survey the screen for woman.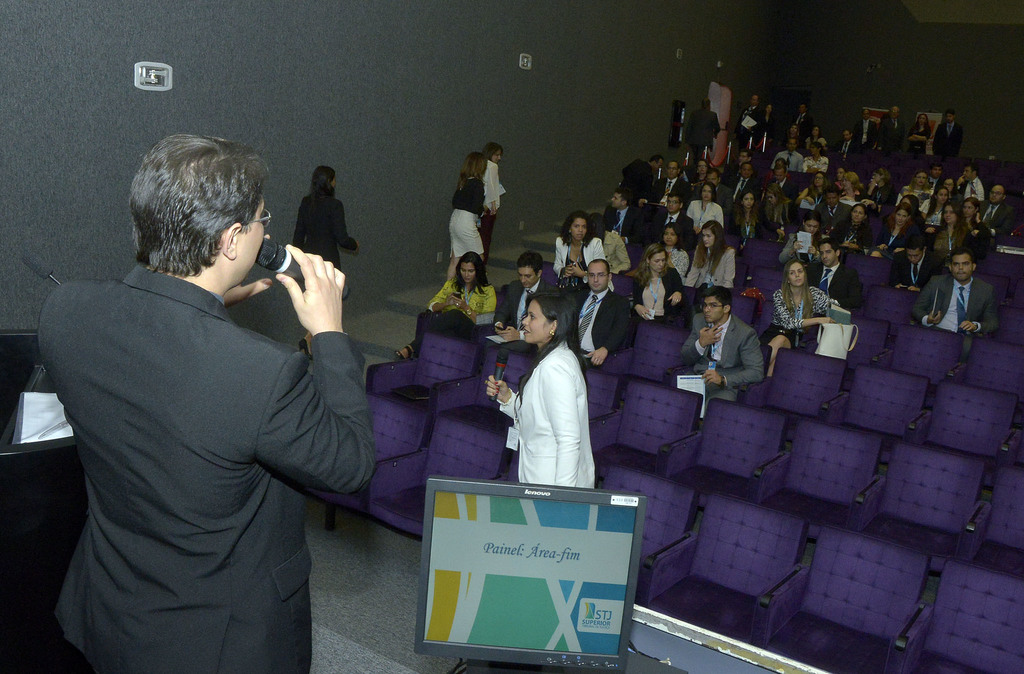
Survey found: 691:222:733:287.
